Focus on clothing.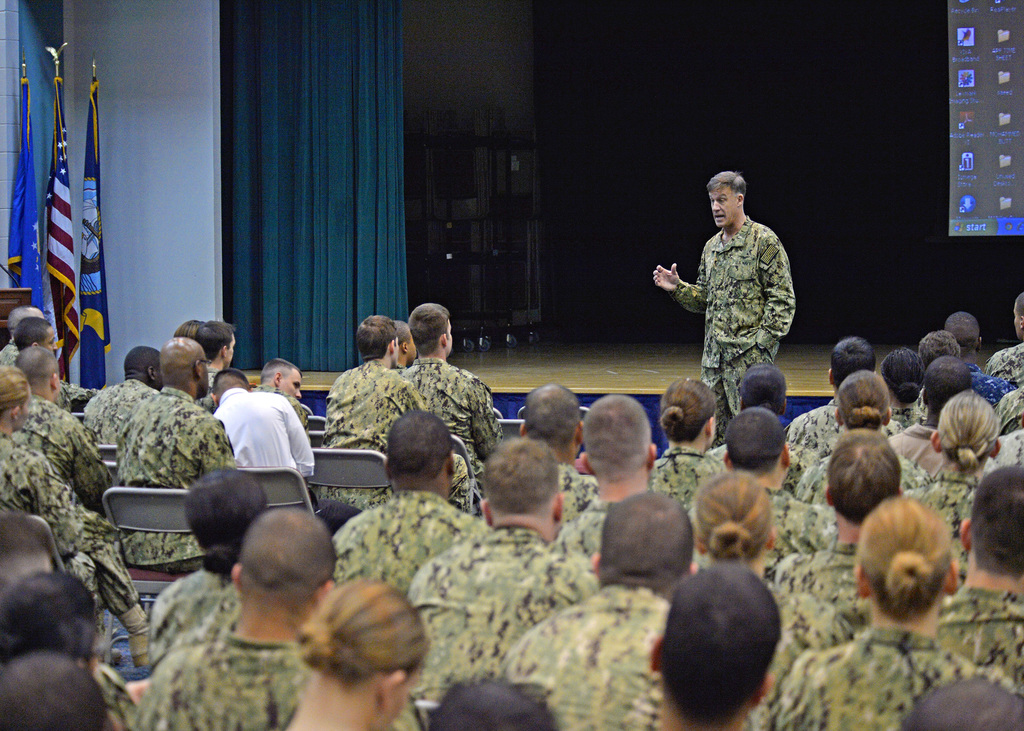
Focused at rect(772, 544, 869, 620).
